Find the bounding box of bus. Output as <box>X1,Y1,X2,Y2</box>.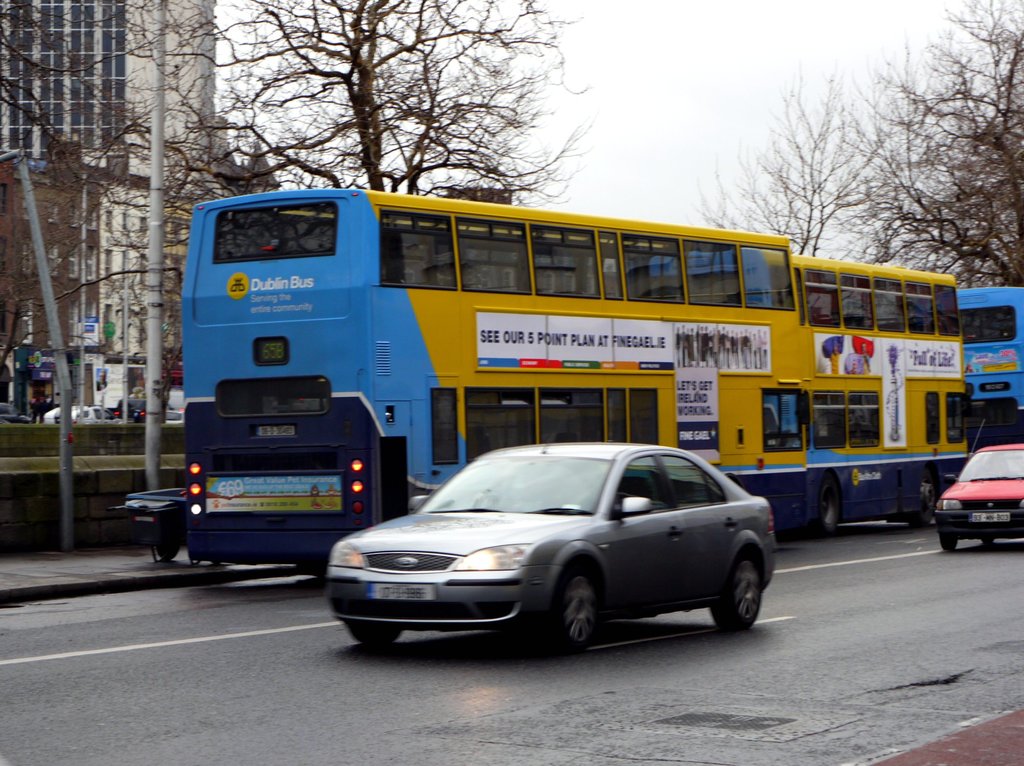
<box>181,196,808,571</box>.
